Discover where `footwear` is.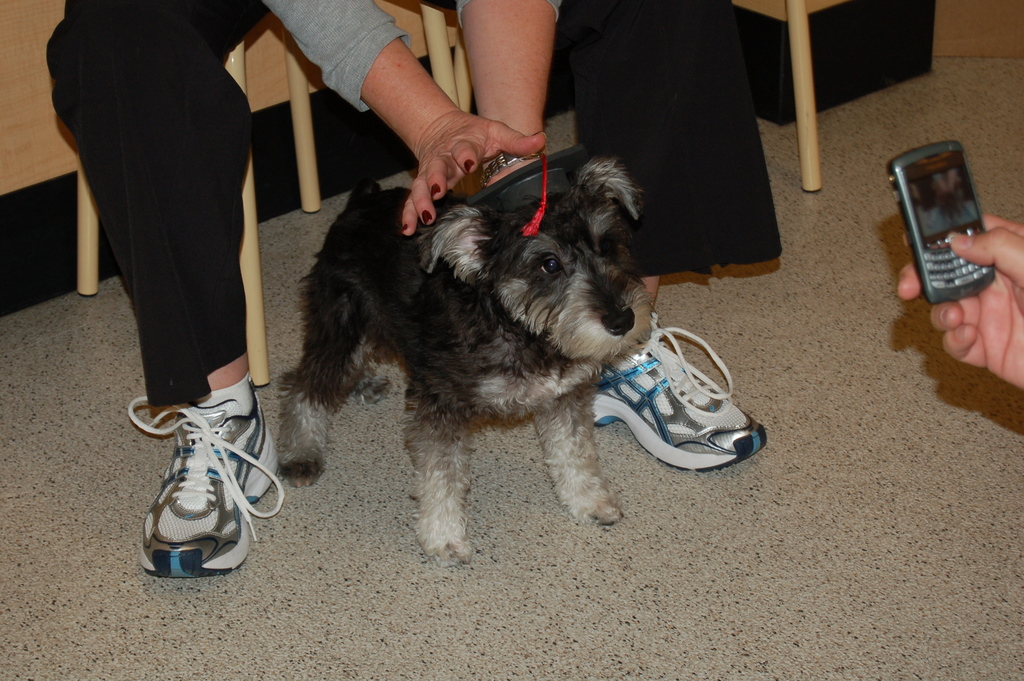
Discovered at pyautogui.locateOnScreen(115, 370, 286, 587).
